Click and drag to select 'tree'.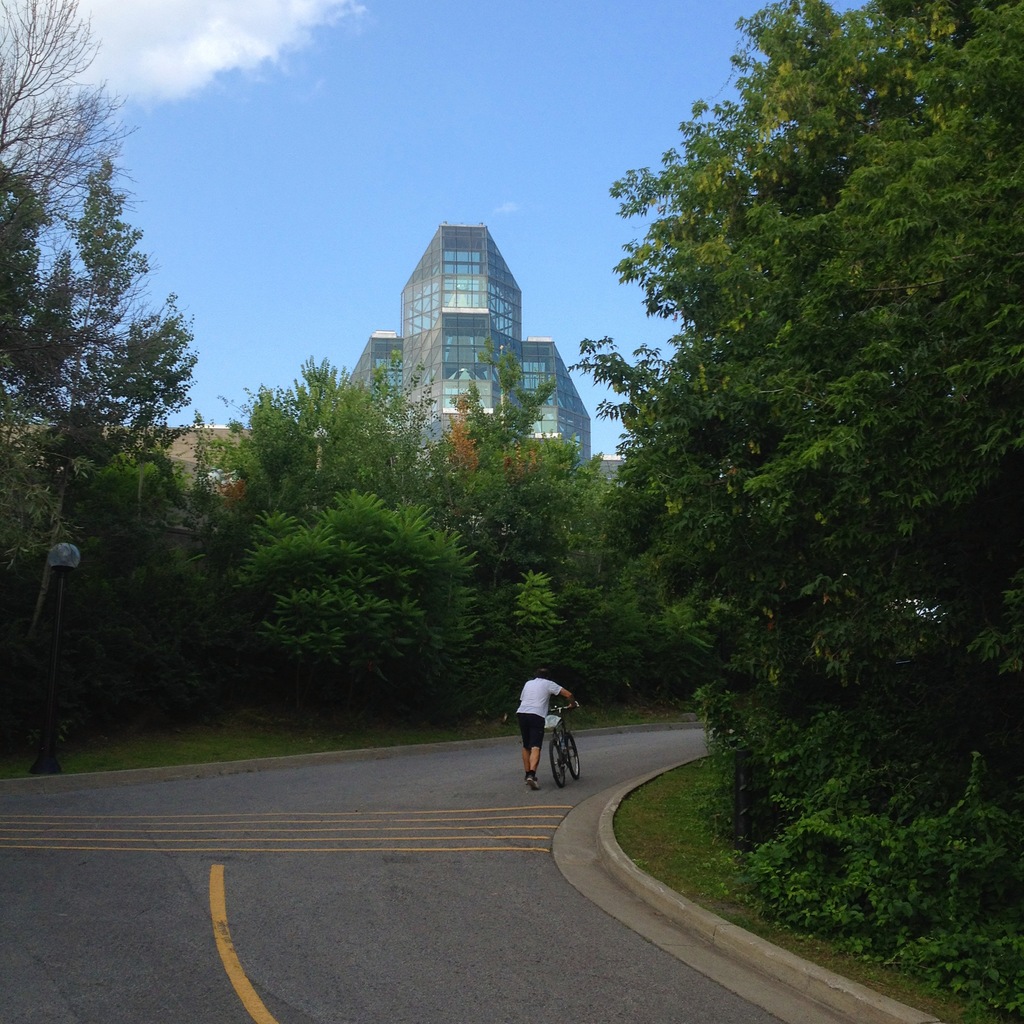
Selection: [440,342,698,698].
